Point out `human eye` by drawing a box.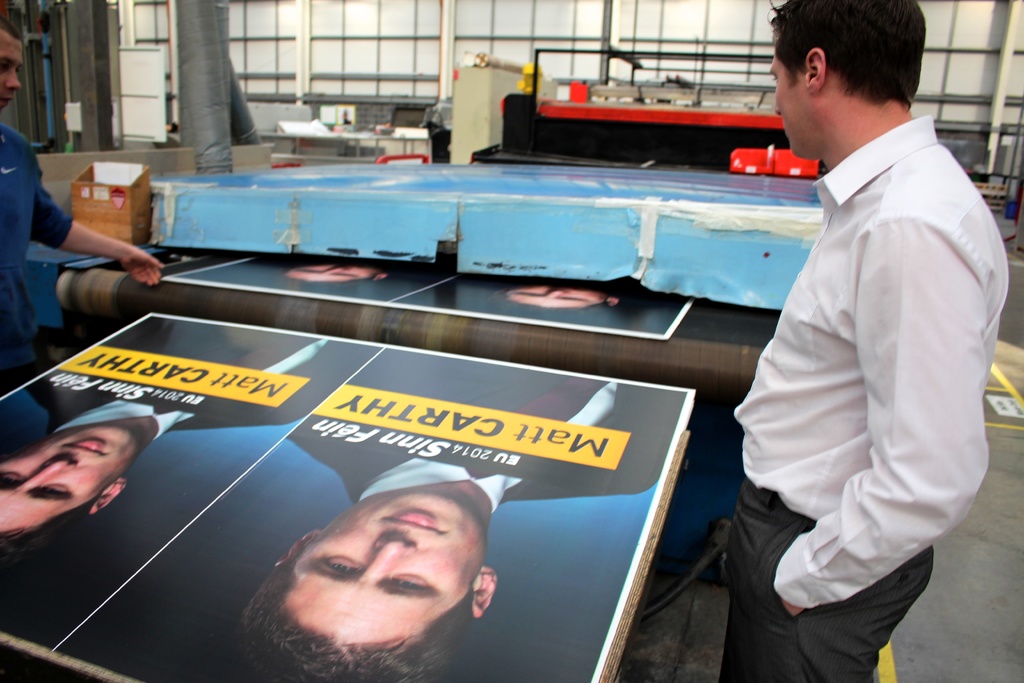
<box>387,573,437,593</box>.
